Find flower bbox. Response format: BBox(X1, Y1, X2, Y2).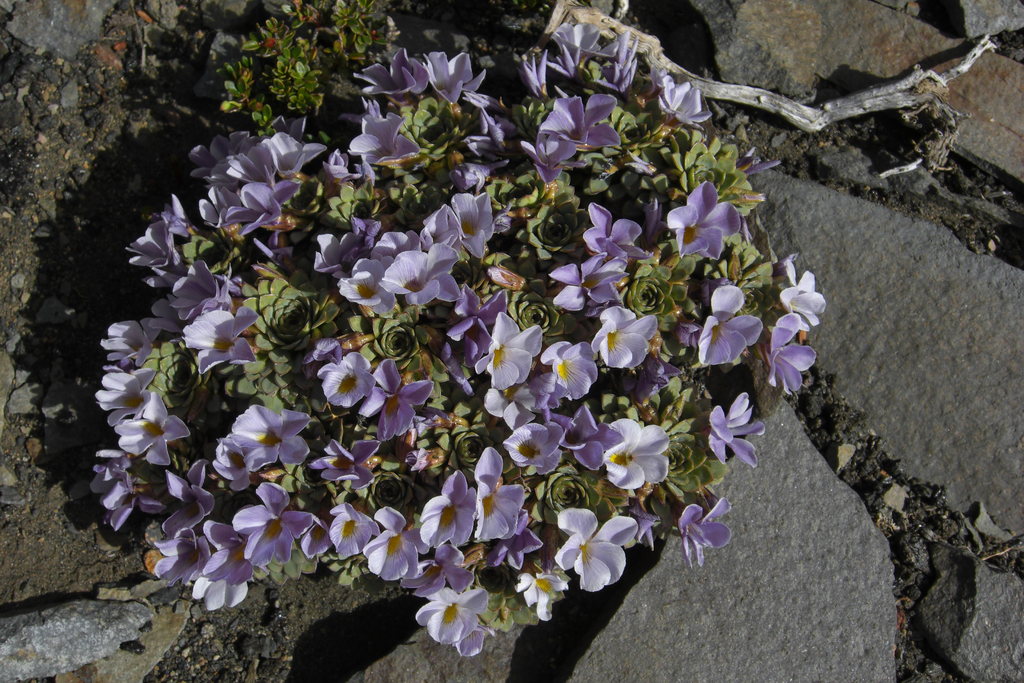
BBox(706, 283, 780, 377).
